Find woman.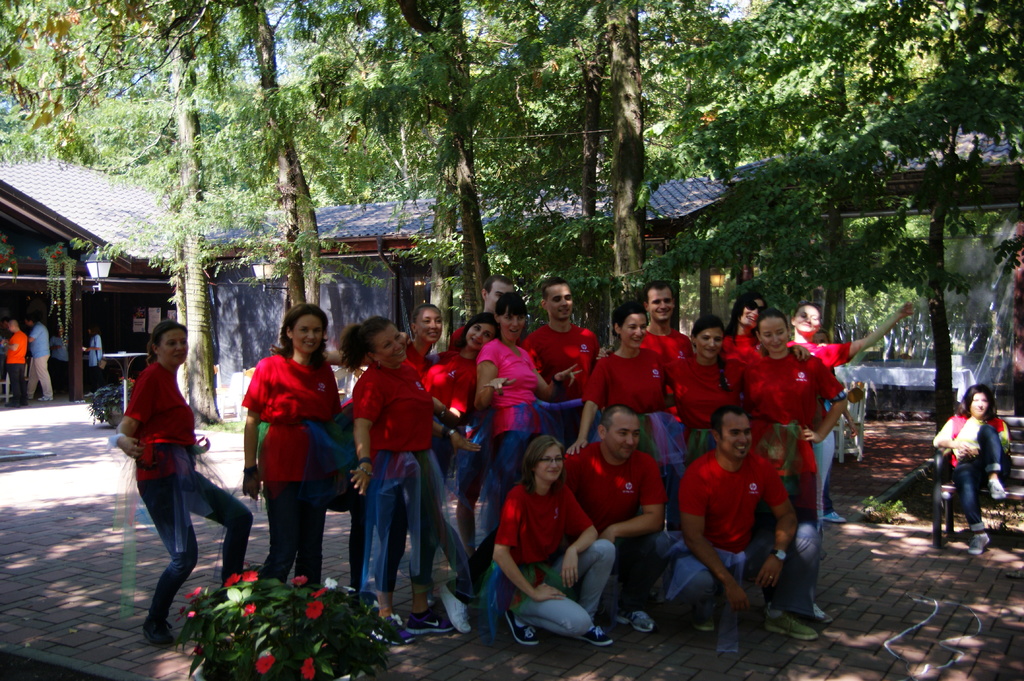
(234,312,341,604).
